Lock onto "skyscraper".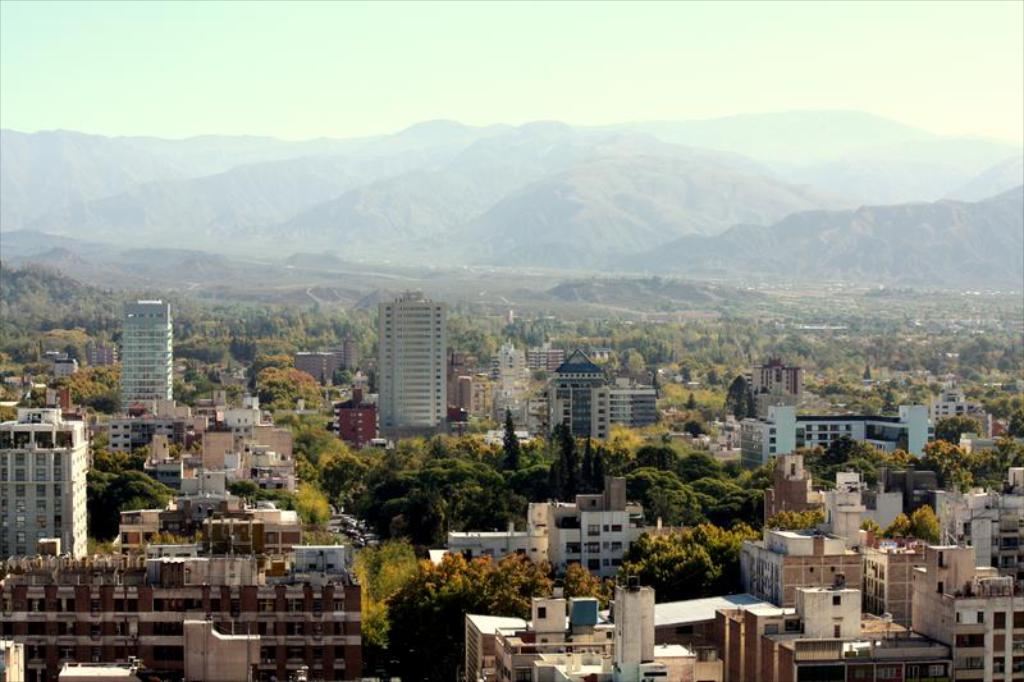
Locked: detection(99, 285, 173, 418).
